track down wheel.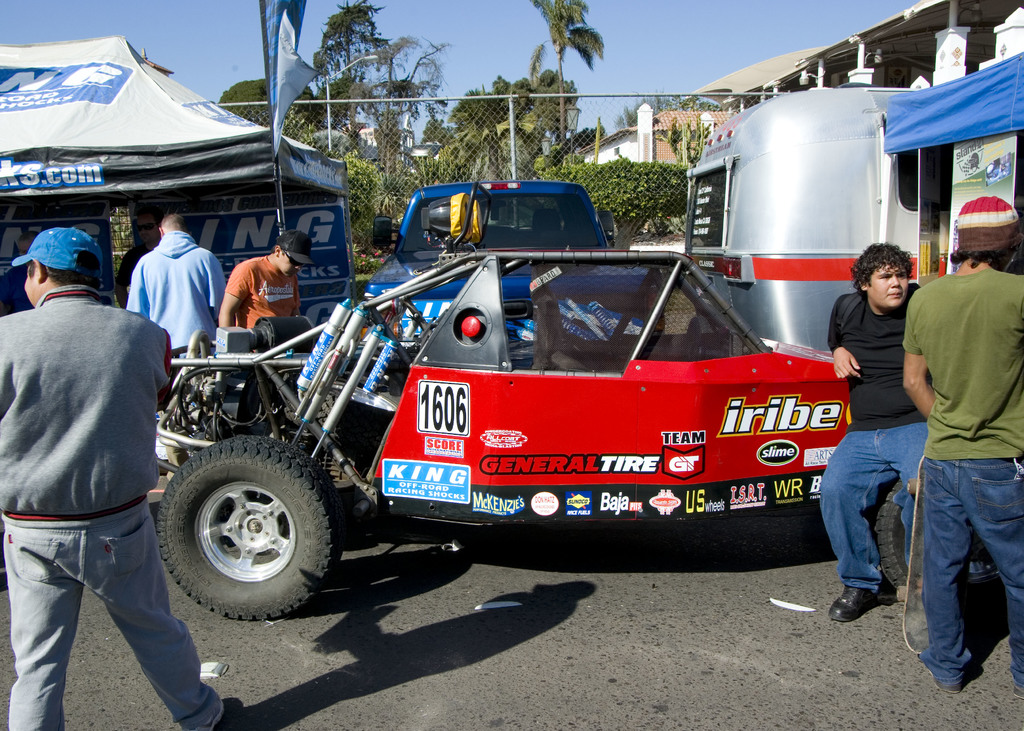
Tracked to region(171, 446, 339, 609).
